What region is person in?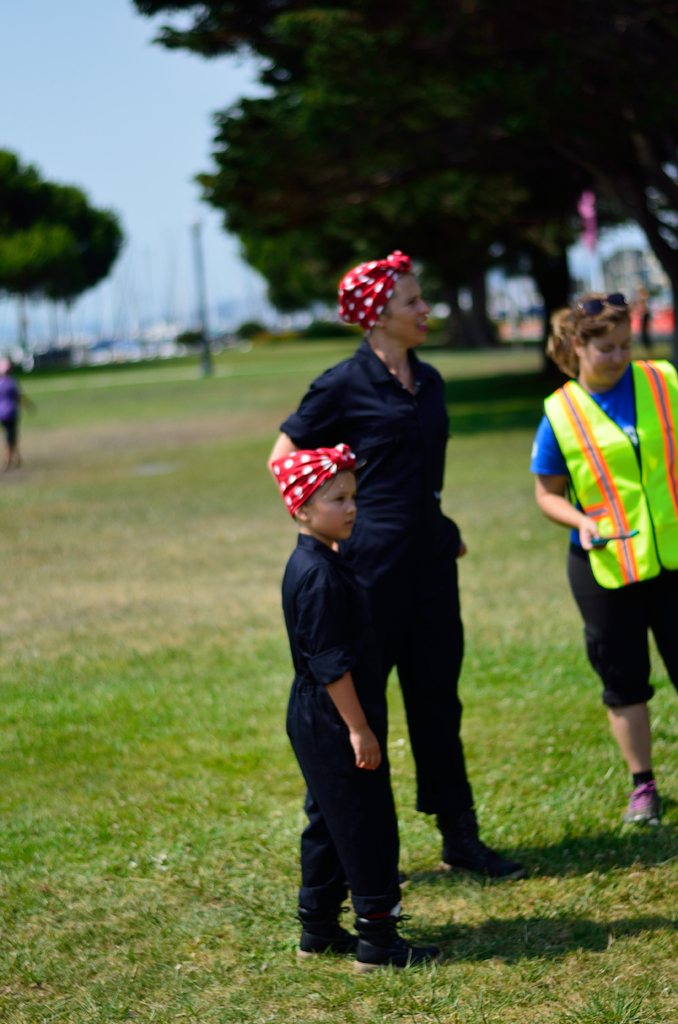
box(524, 293, 669, 871).
